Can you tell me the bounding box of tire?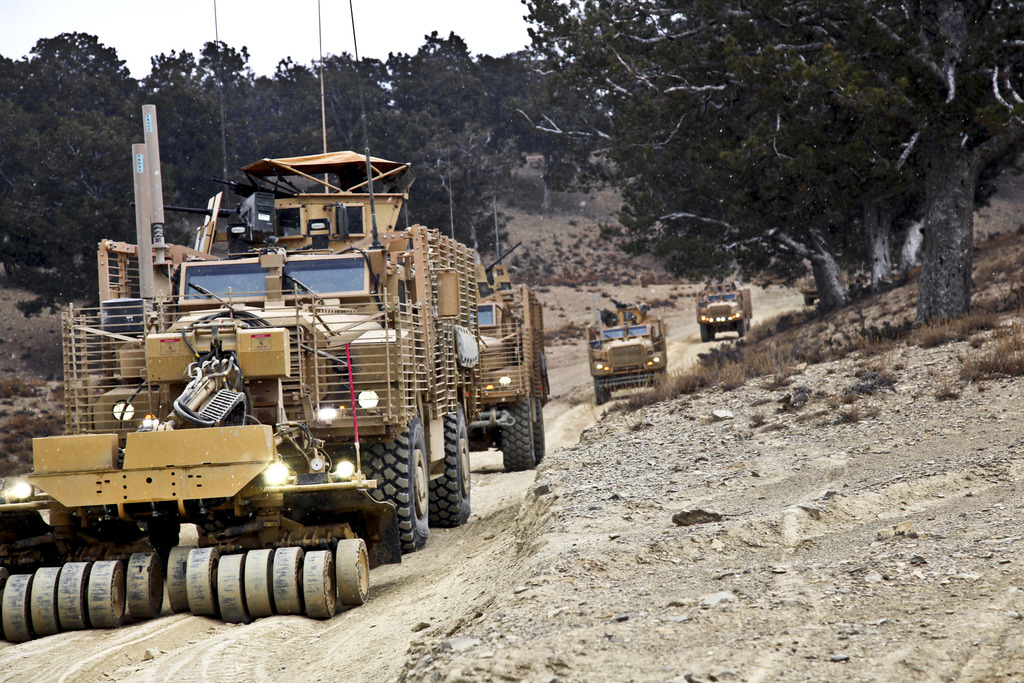
detection(427, 394, 471, 525).
